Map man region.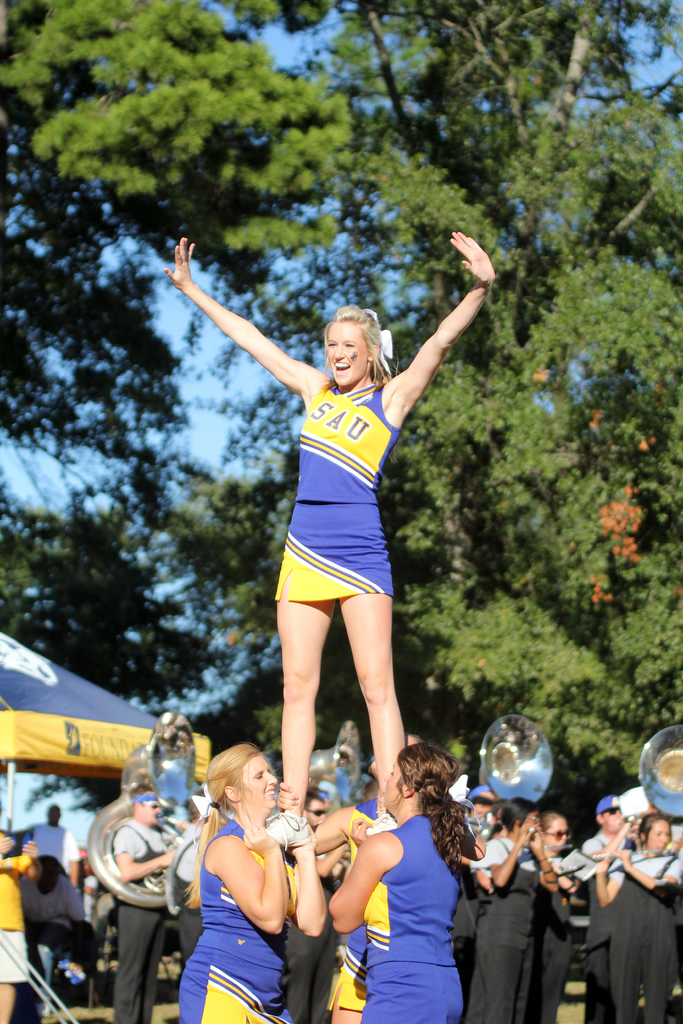
Mapped to 114 784 185 1020.
